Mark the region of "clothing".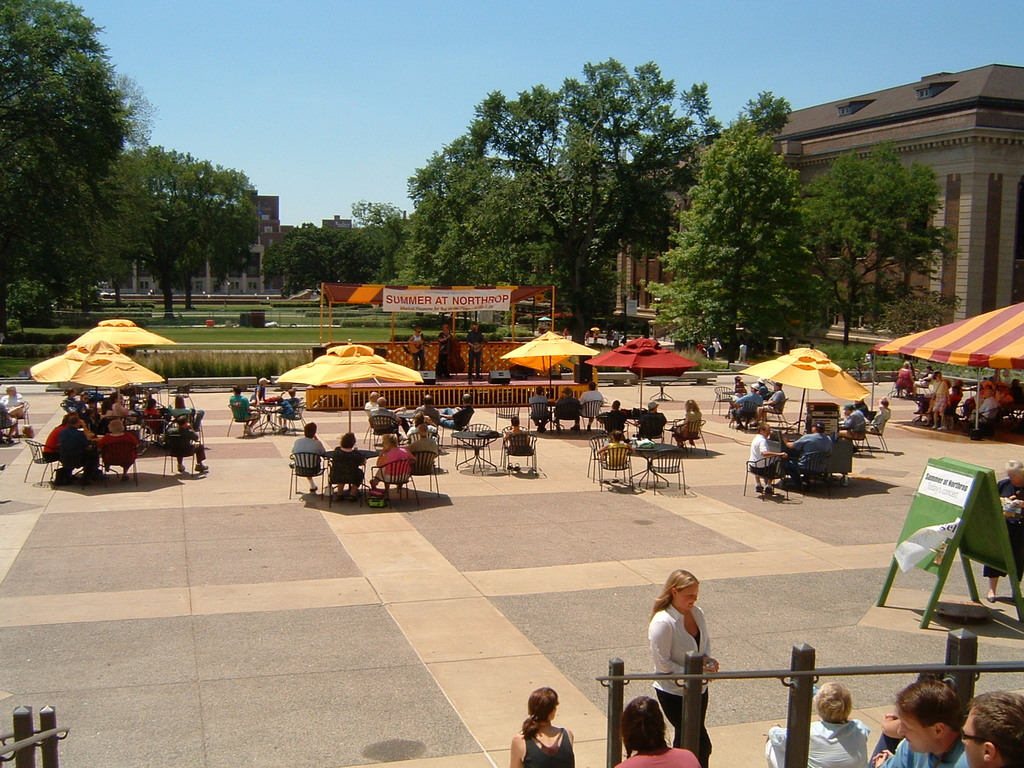
Region: {"left": 407, "top": 423, "right": 438, "bottom": 440}.
